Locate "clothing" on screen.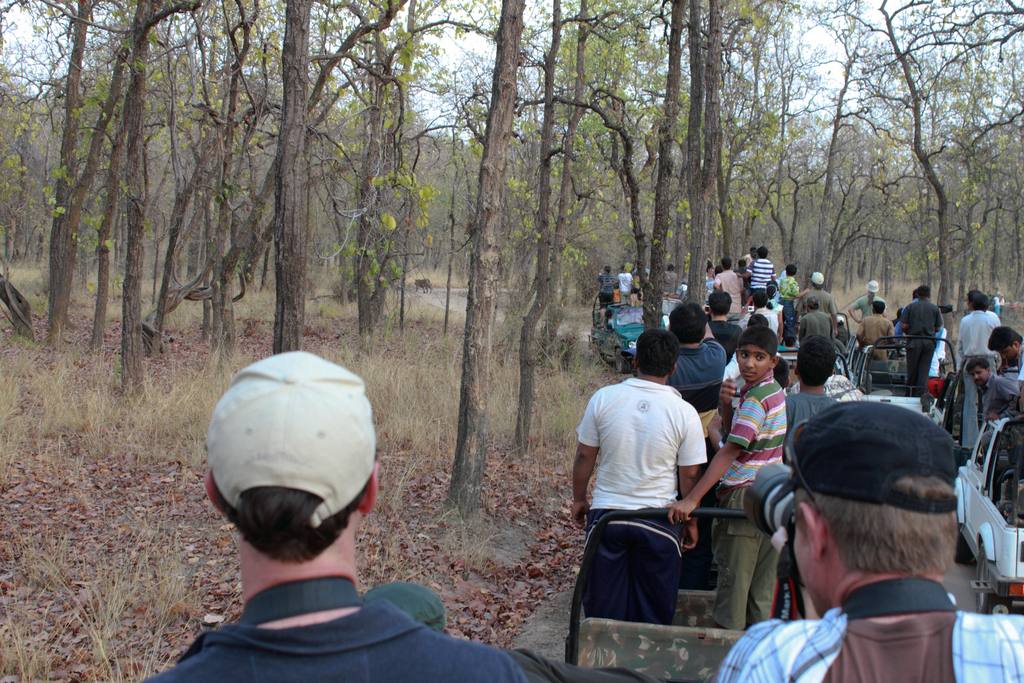
On screen at {"left": 797, "top": 290, "right": 856, "bottom": 324}.
